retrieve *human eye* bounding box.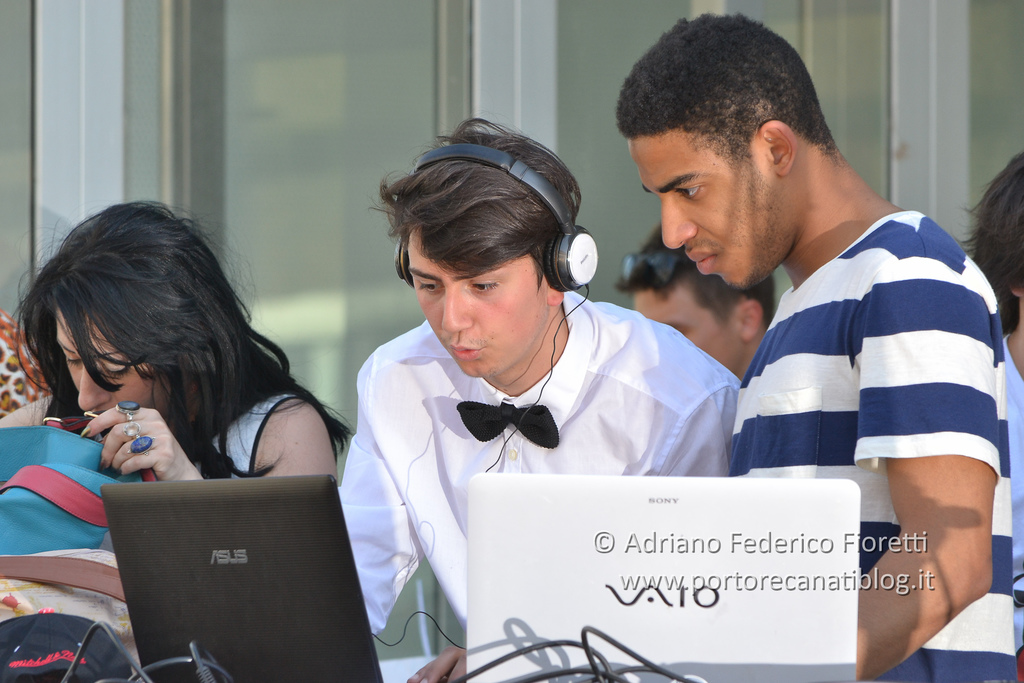
Bounding box: 99 359 131 379.
